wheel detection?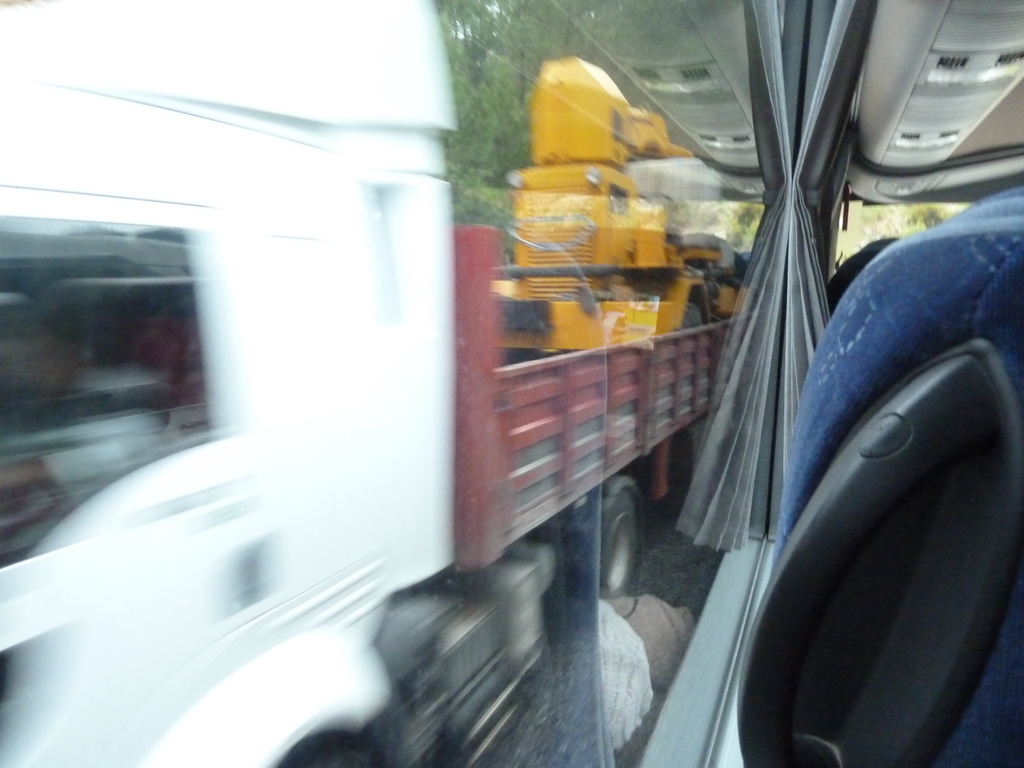
box=[593, 500, 653, 619]
